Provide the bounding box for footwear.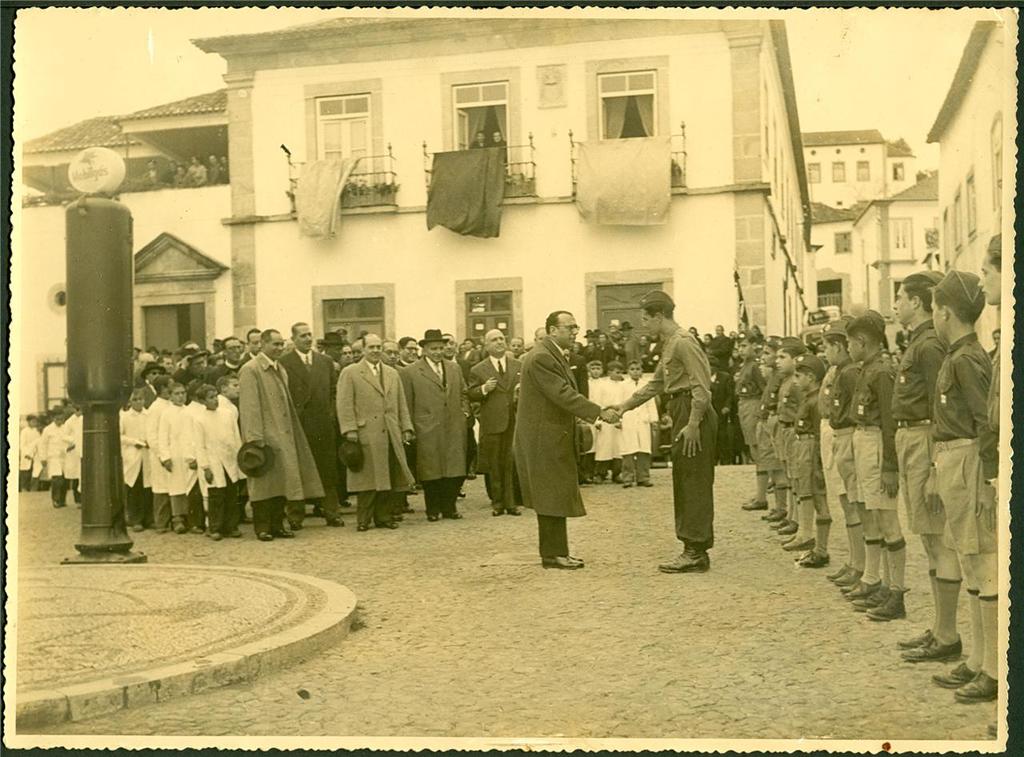
l=468, t=466, r=477, b=478.
